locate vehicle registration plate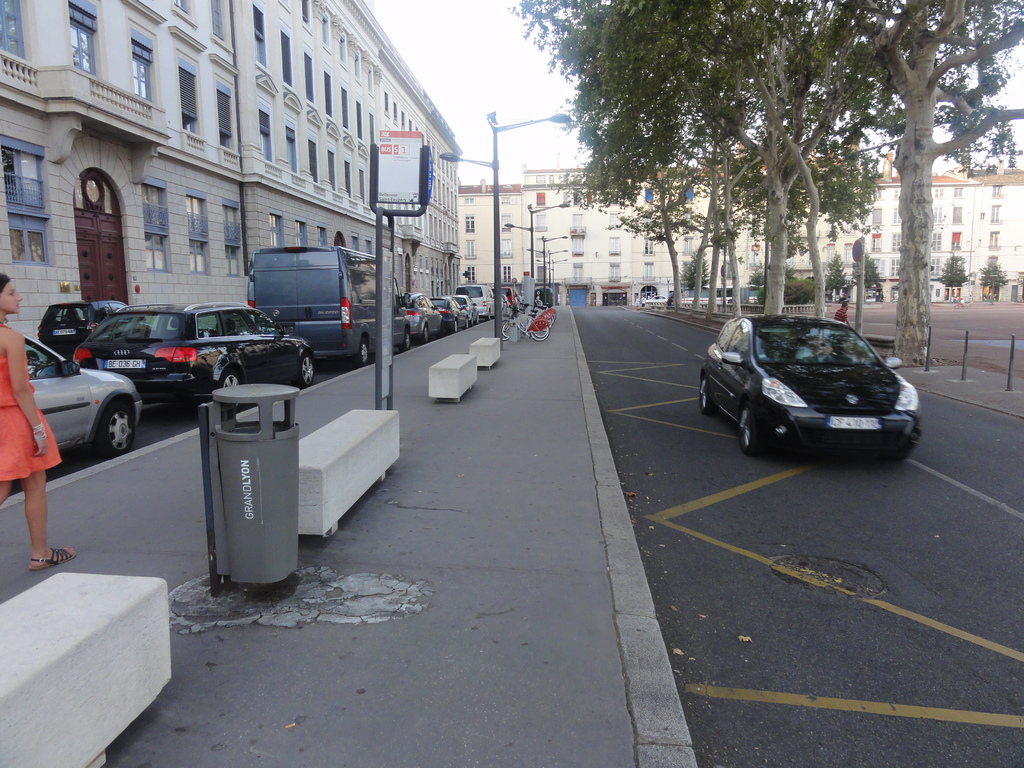
left=100, top=360, right=147, bottom=371
